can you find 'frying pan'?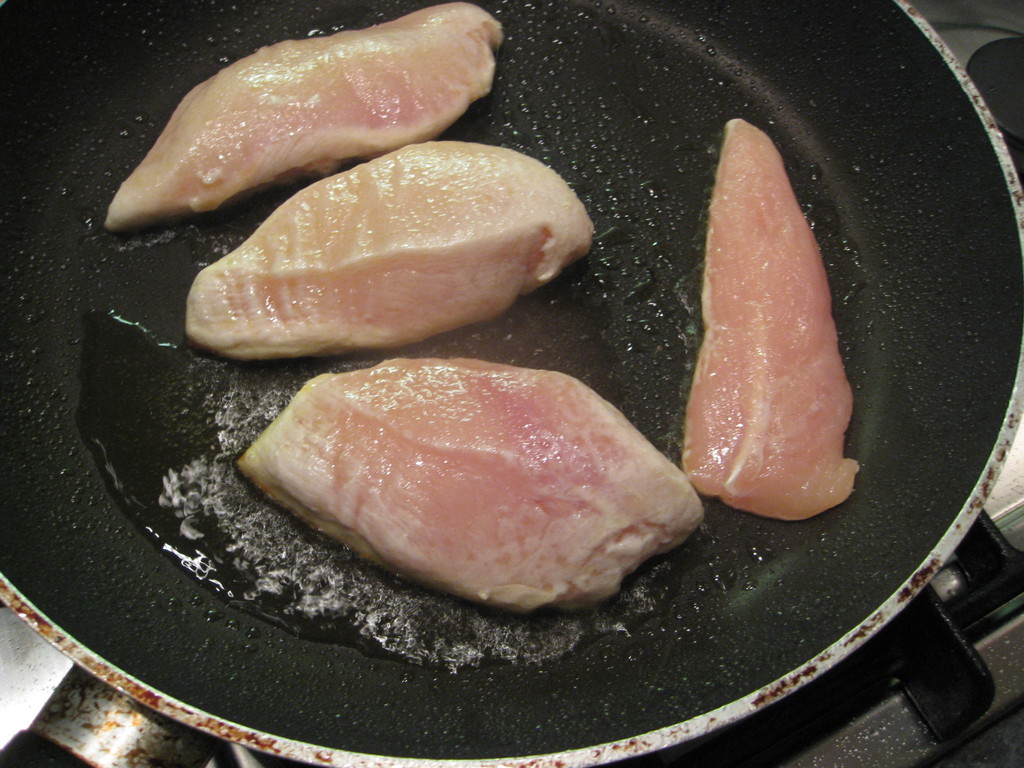
Yes, bounding box: 0:0:1023:767.
